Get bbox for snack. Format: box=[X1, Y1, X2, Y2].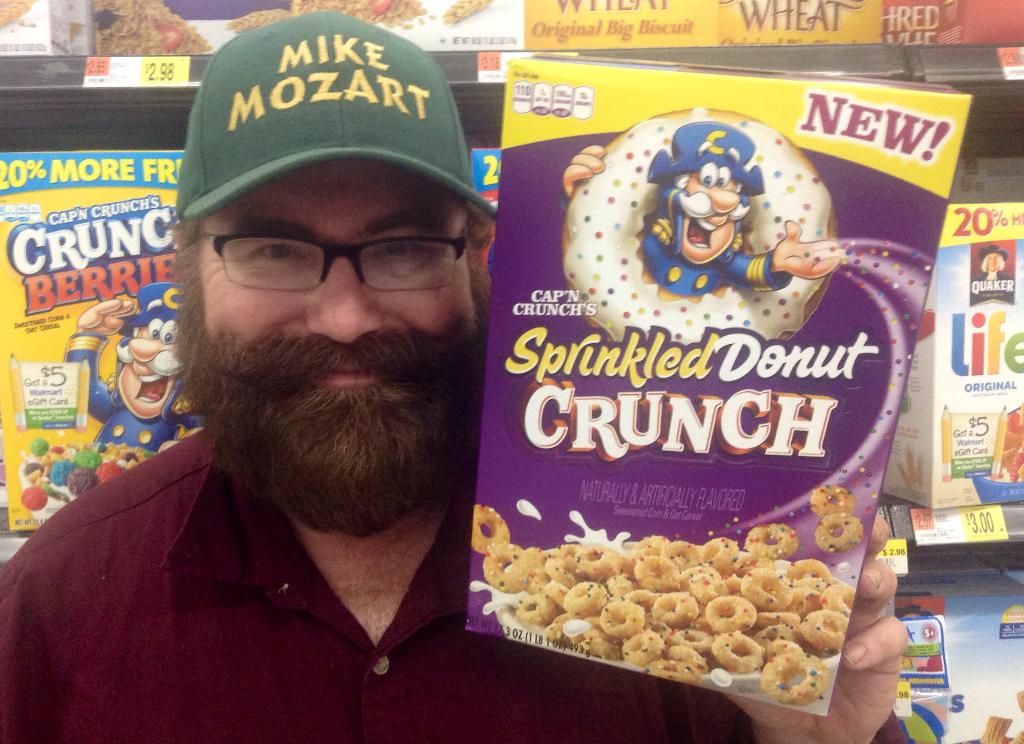
box=[470, 480, 853, 702].
